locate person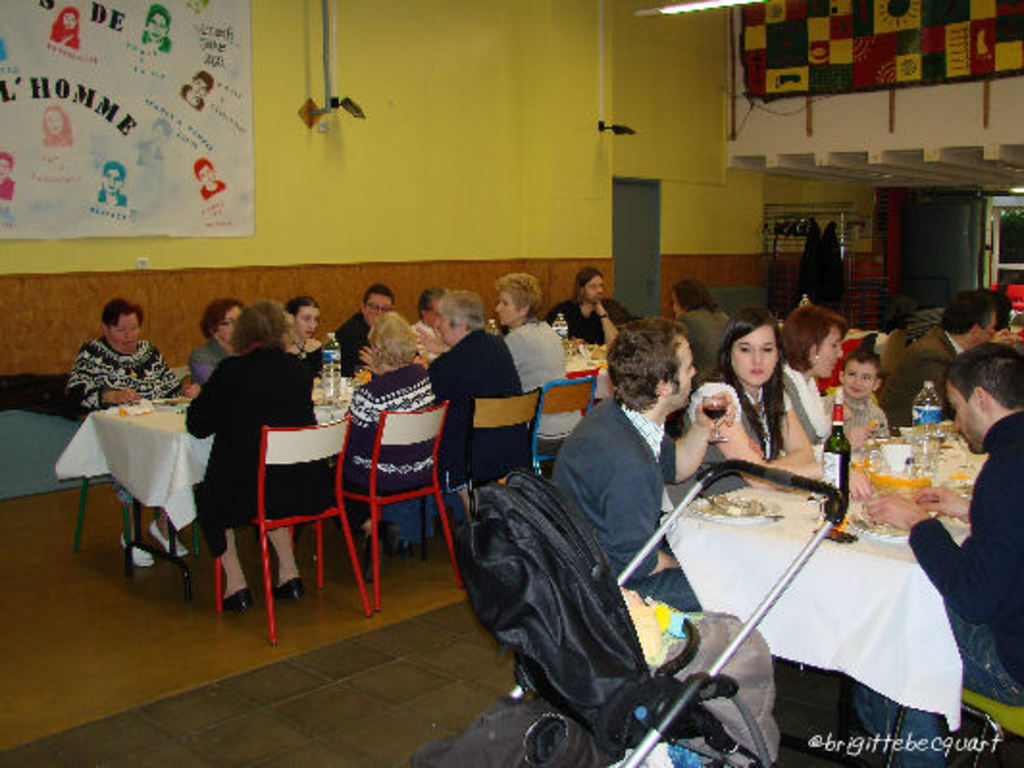
{"left": 343, "top": 314, "right": 429, "bottom": 552}
